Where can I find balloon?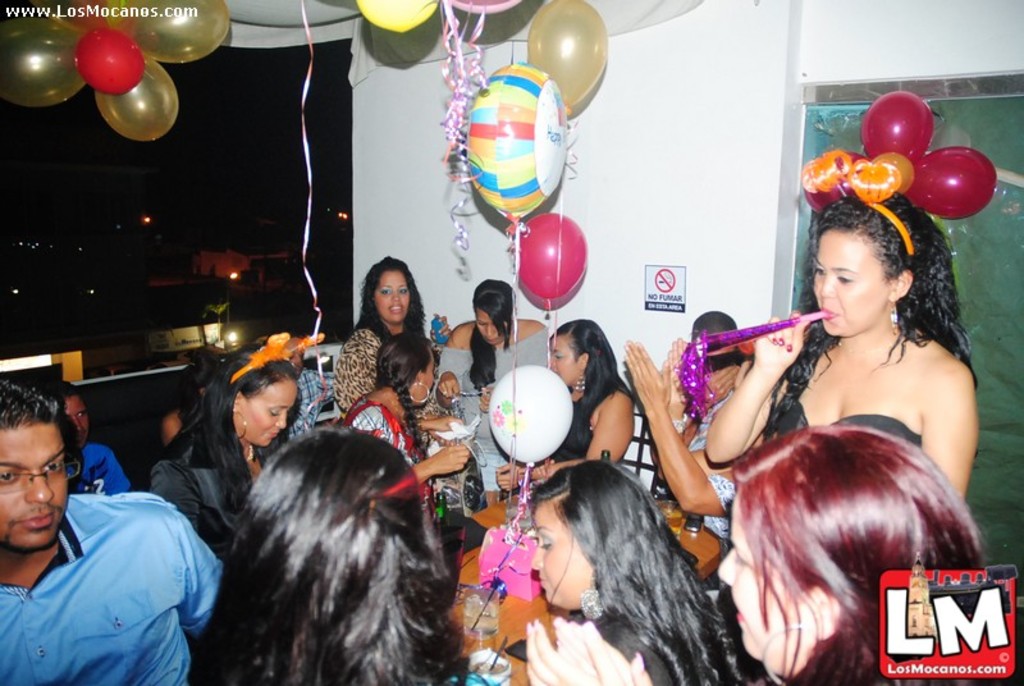
You can find it at Rect(804, 151, 868, 220).
